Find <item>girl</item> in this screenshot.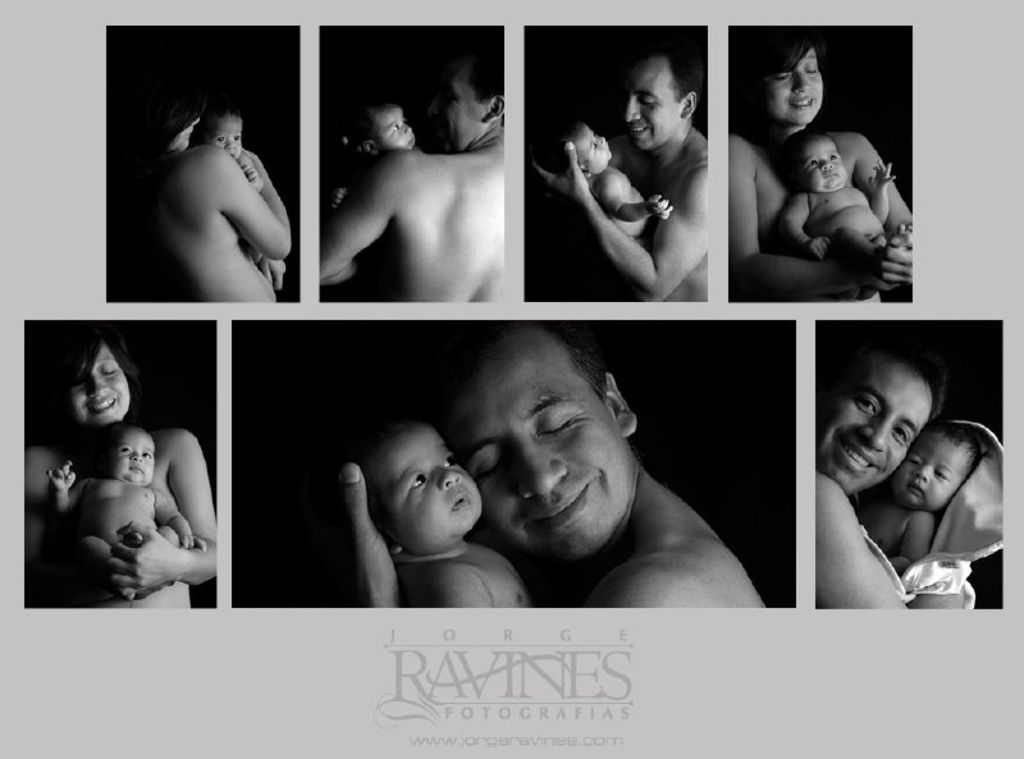
The bounding box for <item>girl</item> is locate(189, 97, 278, 288).
